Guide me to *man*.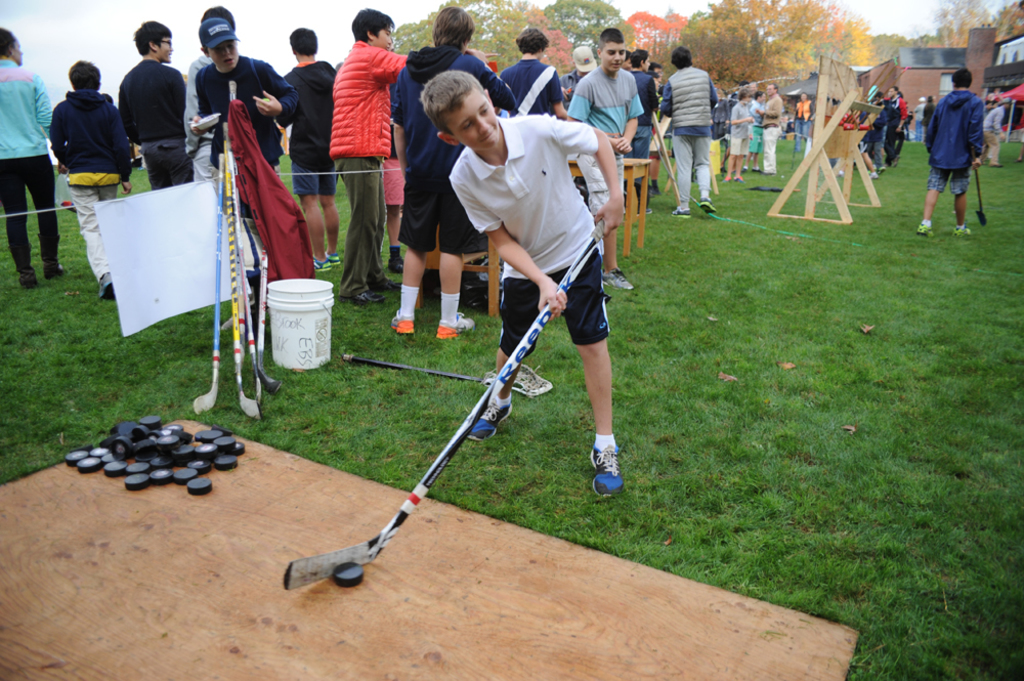
Guidance: x1=755 y1=82 x2=782 y2=174.
